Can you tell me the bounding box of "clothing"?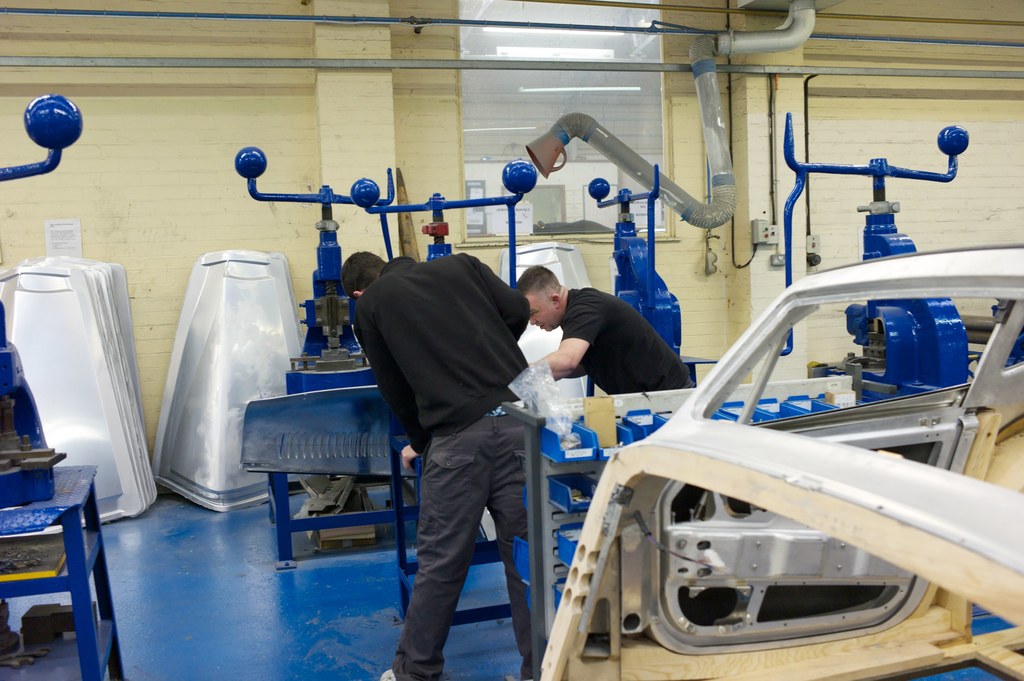
detection(352, 253, 547, 680).
